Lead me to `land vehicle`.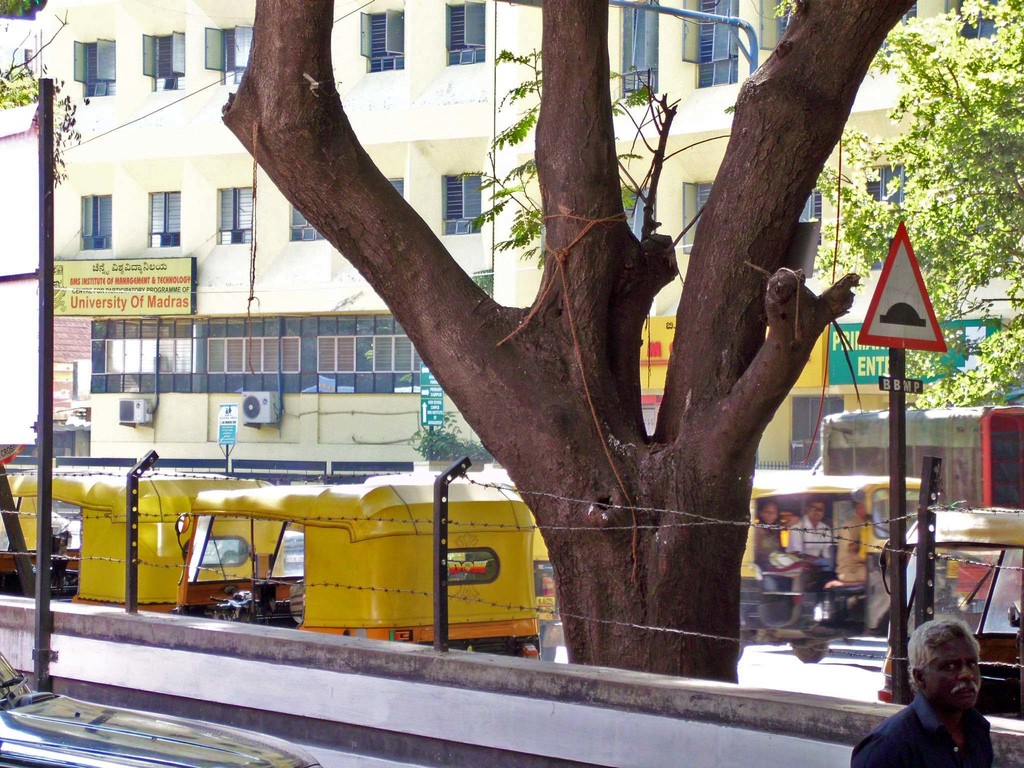
Lead to 282,527,307,573.
